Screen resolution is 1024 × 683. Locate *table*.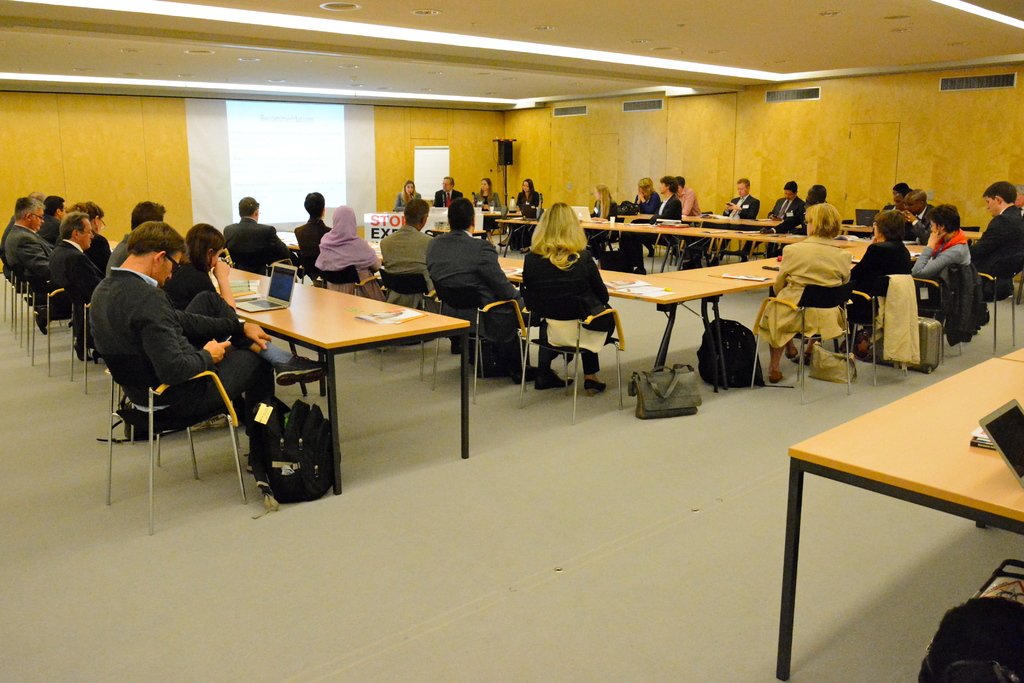
crop(498, 217, 924, 373).
